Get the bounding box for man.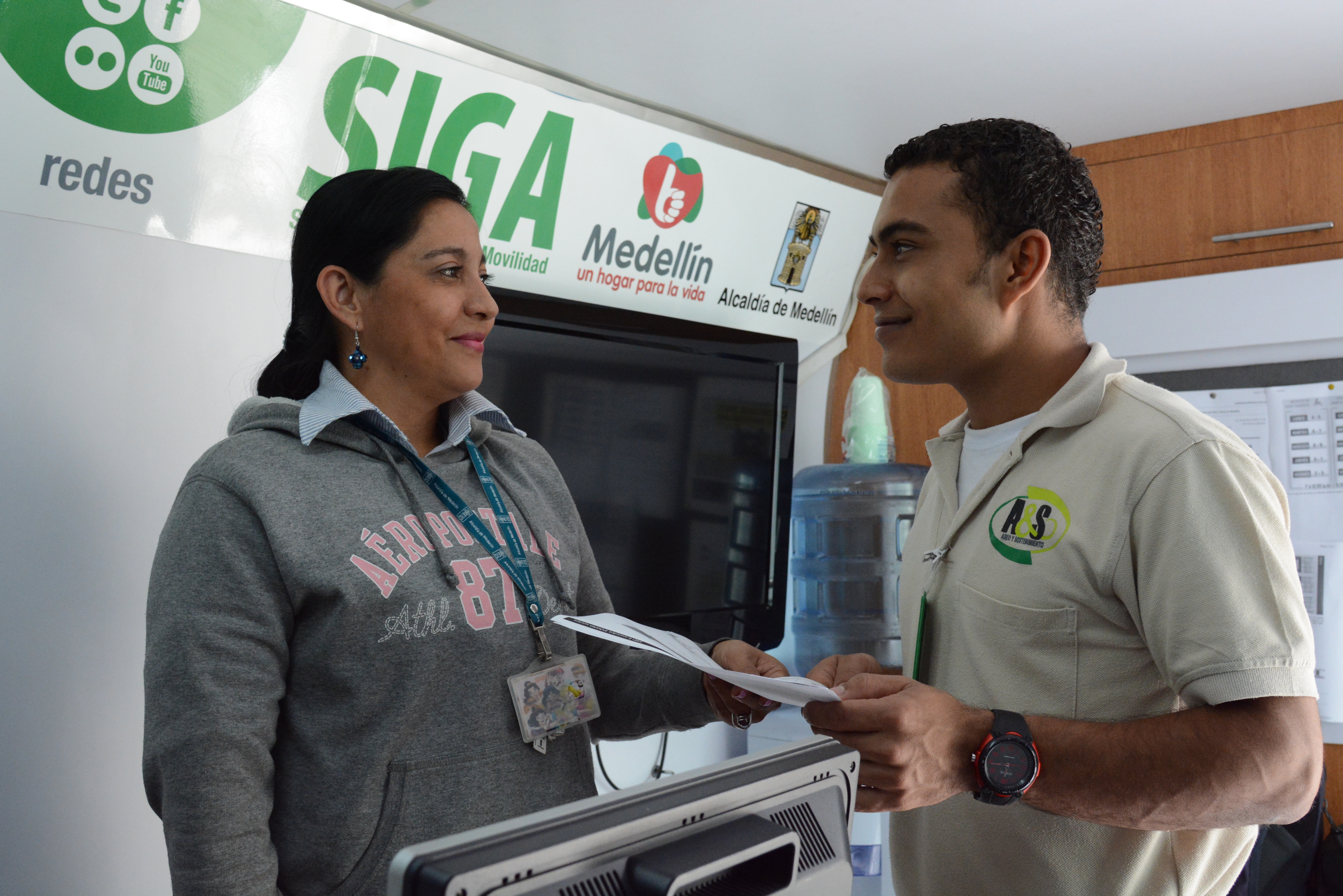
x1=244 y1=40 x2=388 y2=259.
